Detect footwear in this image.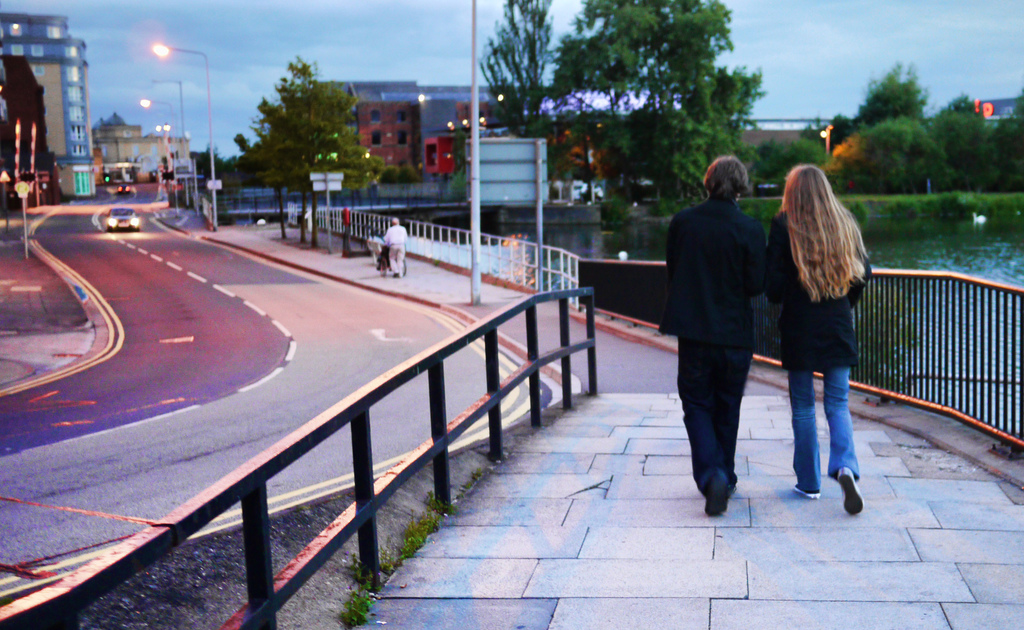
Detection: x1=795, y1=484, x2=820, y2=500.
